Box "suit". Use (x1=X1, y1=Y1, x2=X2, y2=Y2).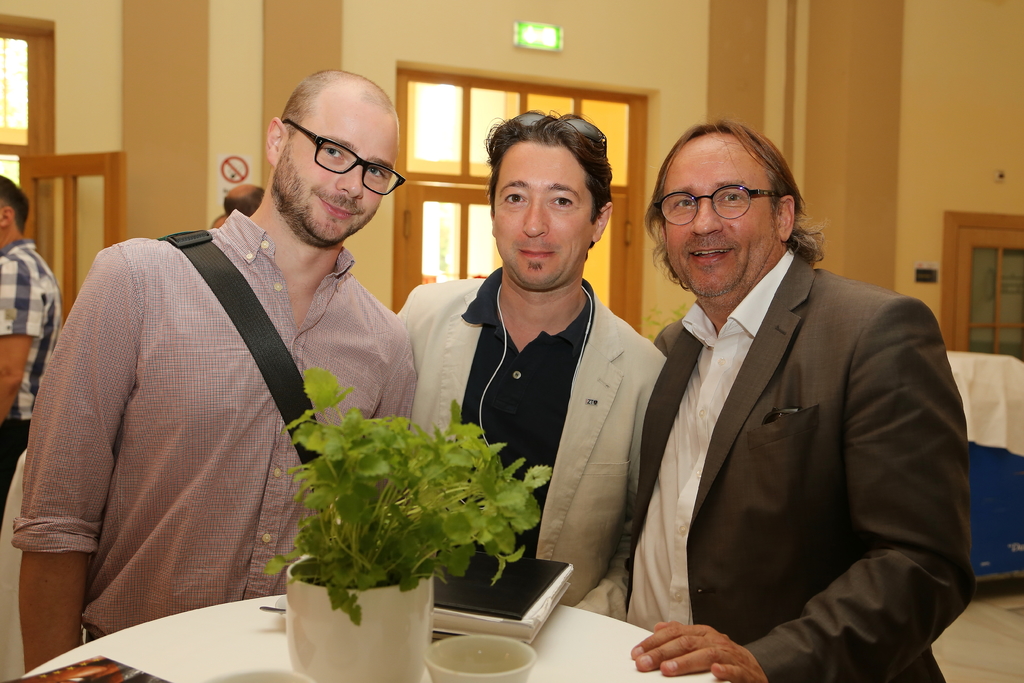
(x1=397, y1=261, x2=669, y2=622).
